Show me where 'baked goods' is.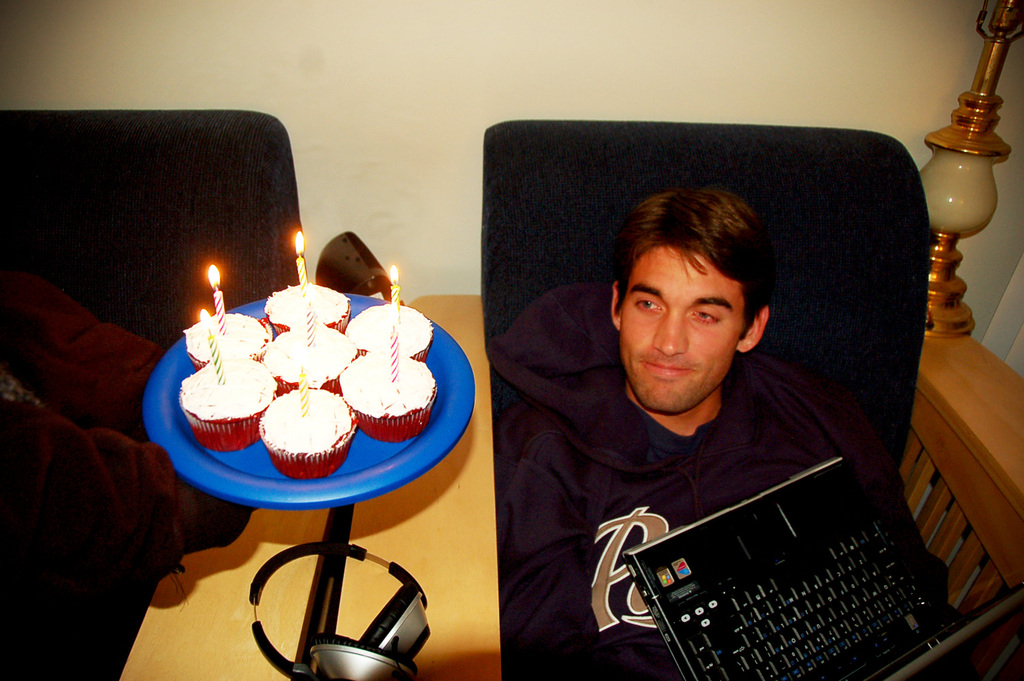
'baked goods' is at [left=179, top=358, right=281, bottom=453].
